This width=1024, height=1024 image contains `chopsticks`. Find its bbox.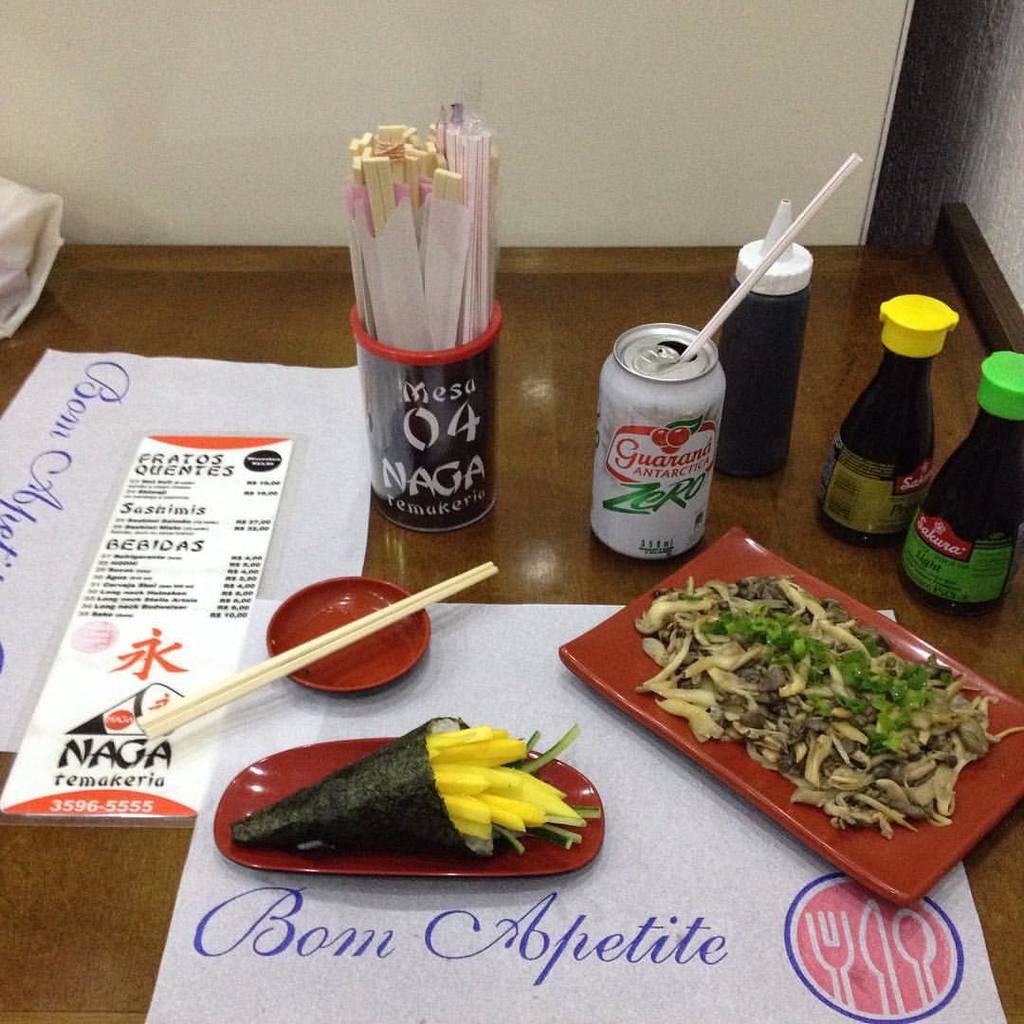
box=[139, 559, 496, 737].
